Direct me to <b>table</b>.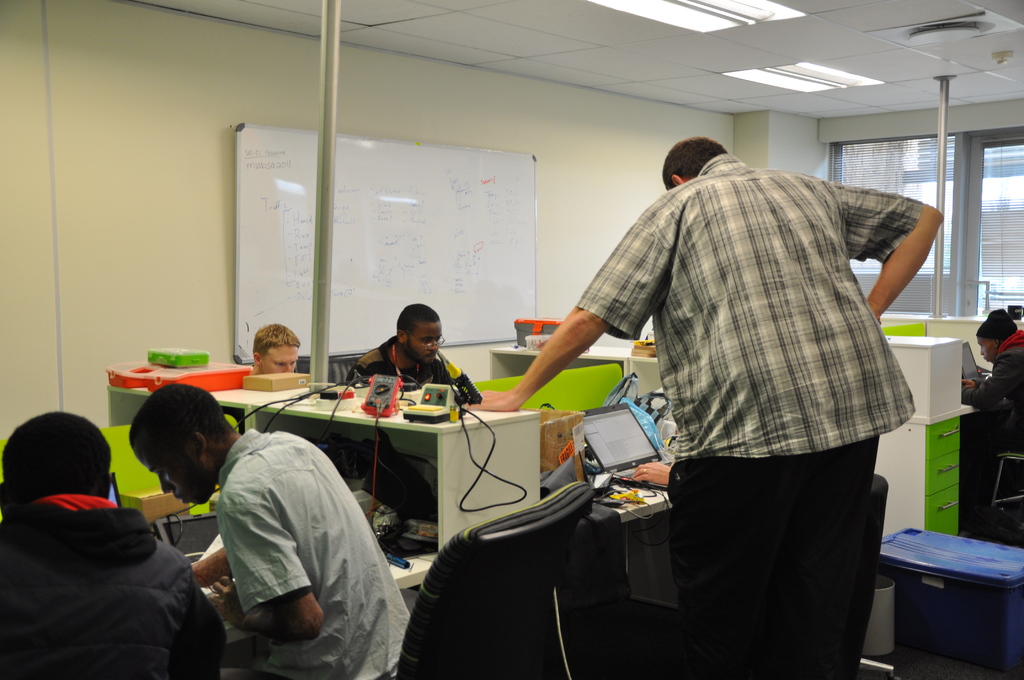
Direction: {"left": 108, "top": 385, "right": 541, "bottom": 593}.
